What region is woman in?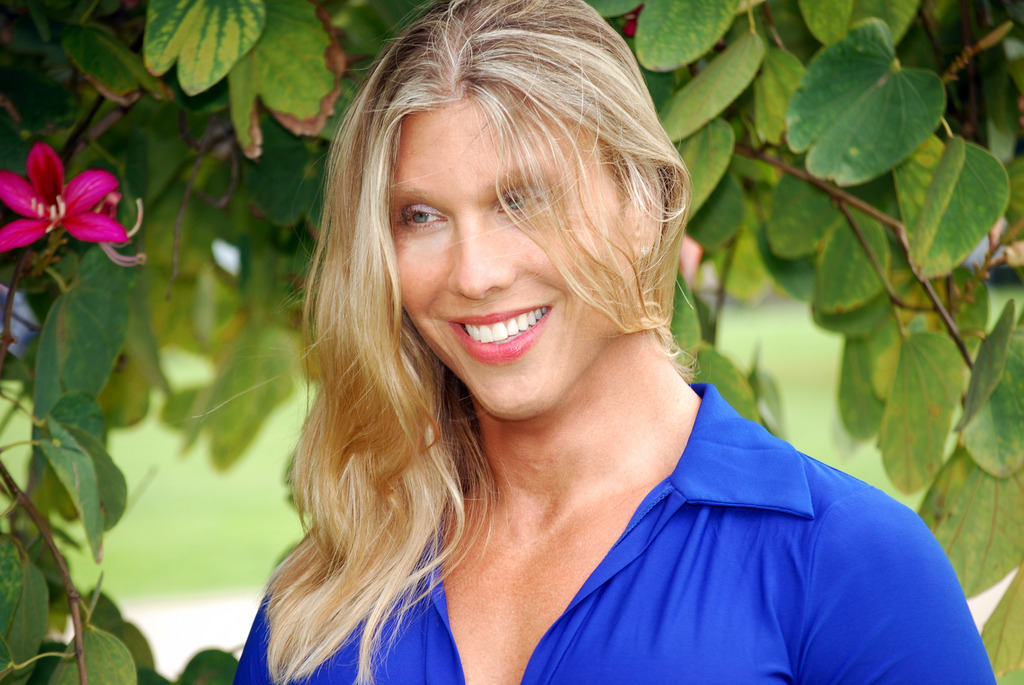
bbox(253, 17, 942, 674).
